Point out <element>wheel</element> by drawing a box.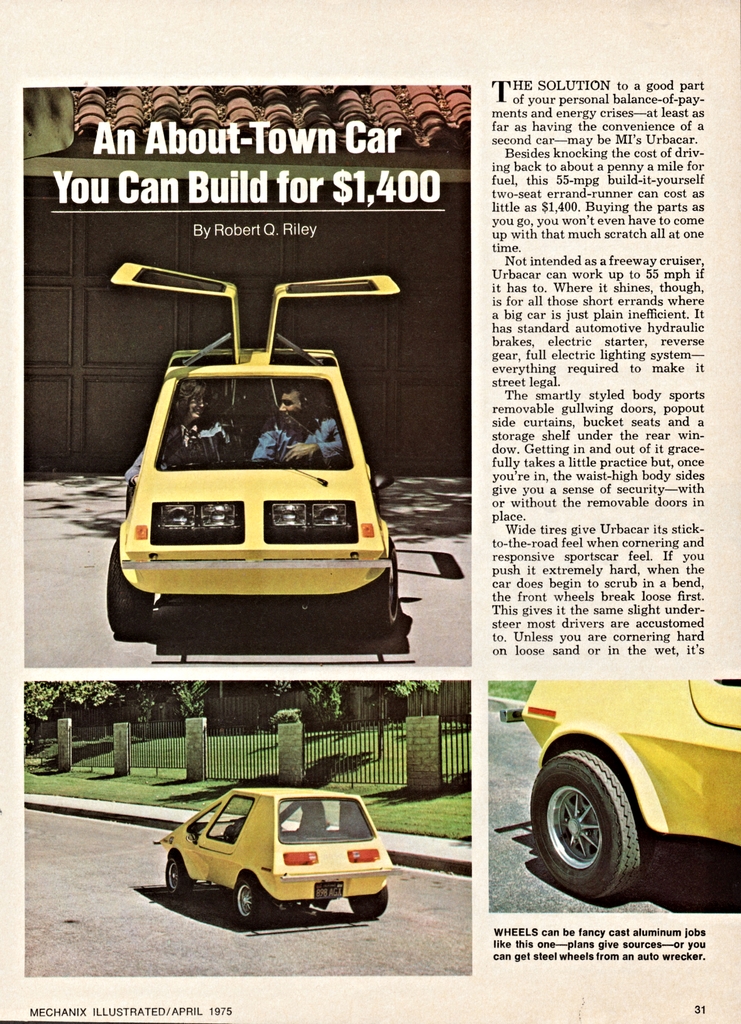
left=106, top=545, right=153, bottom=636.
